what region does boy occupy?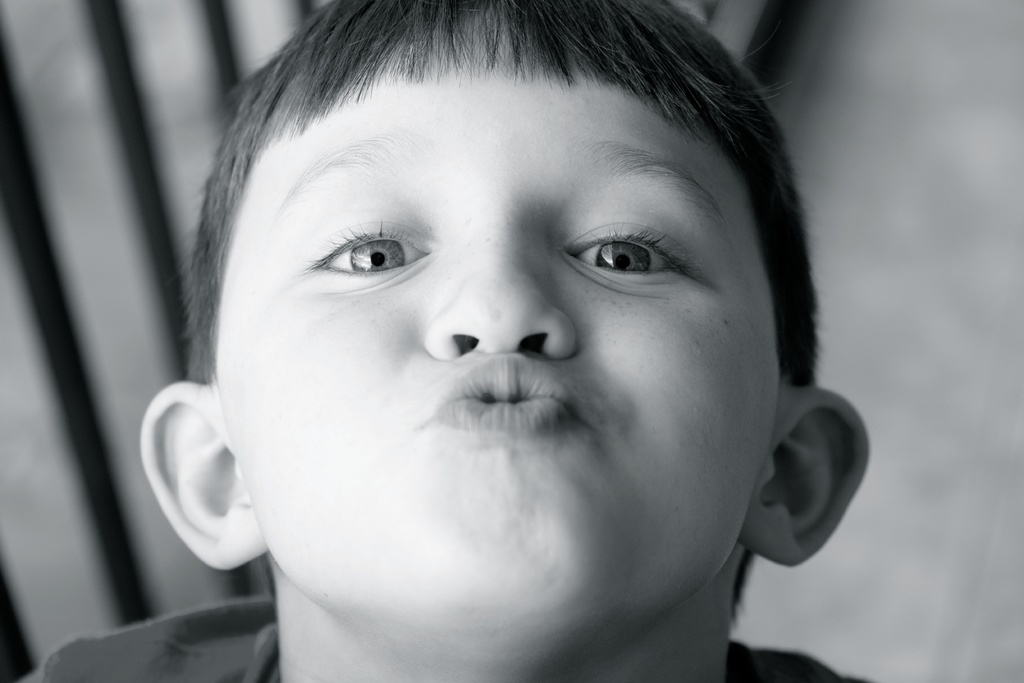
crop(15, 0, 877, 682).
